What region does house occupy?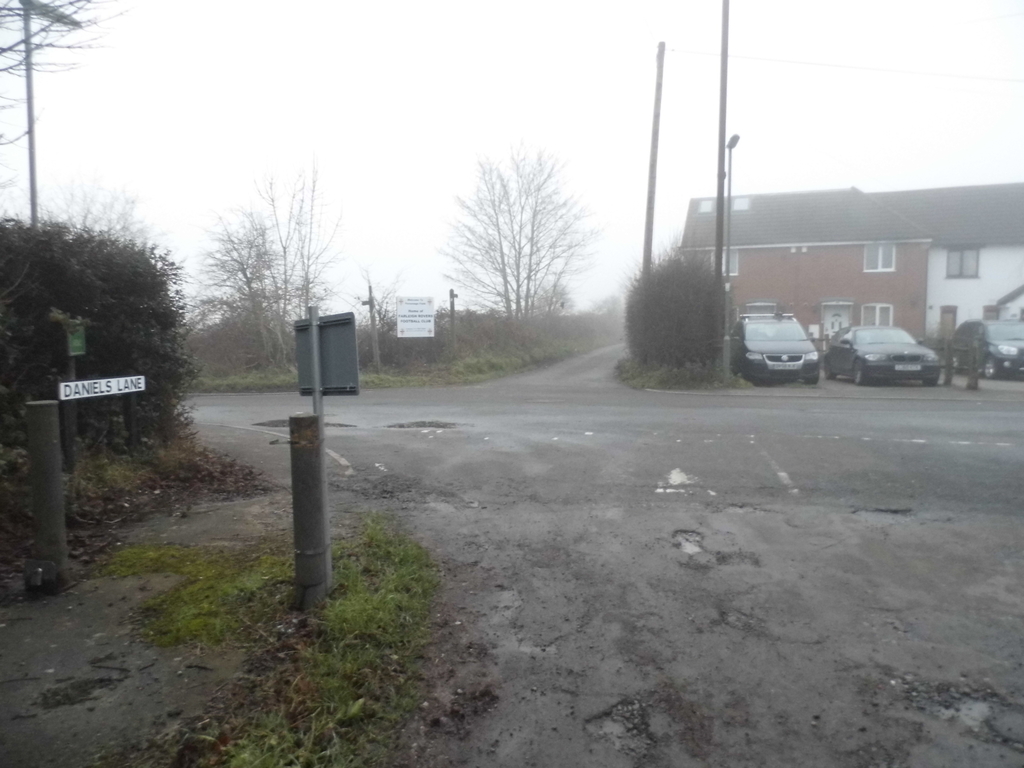
x1=710 y1=137 x2=1023 y2=392.
